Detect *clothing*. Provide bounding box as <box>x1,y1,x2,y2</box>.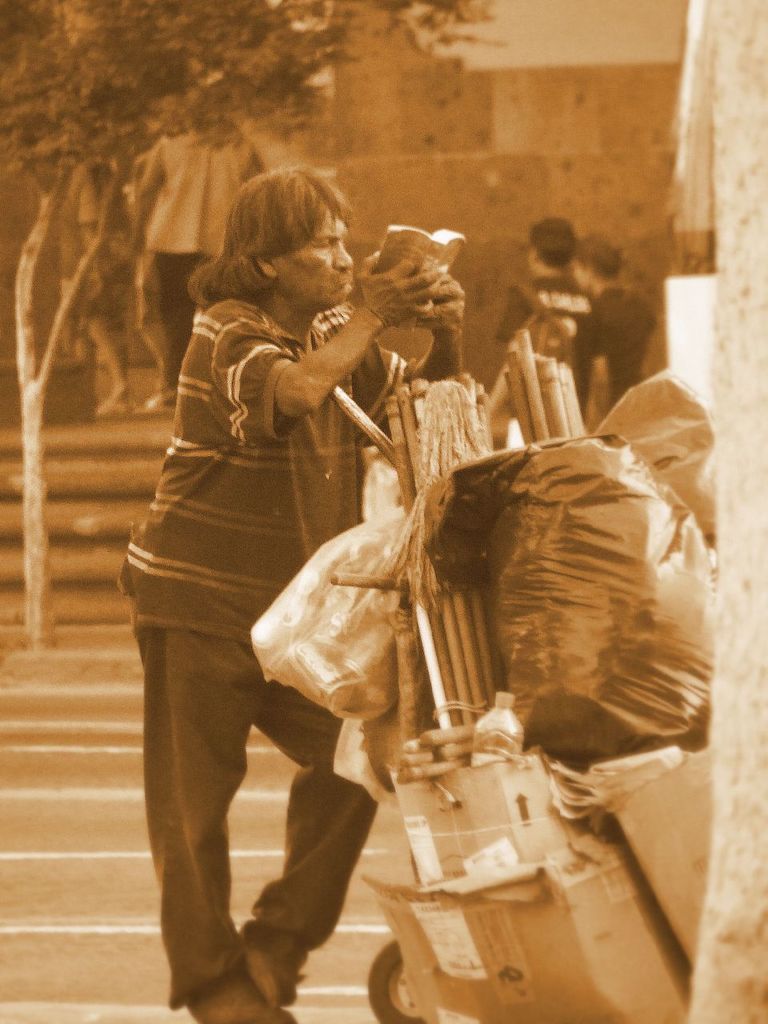
<box>138,122,246,378</box>.
